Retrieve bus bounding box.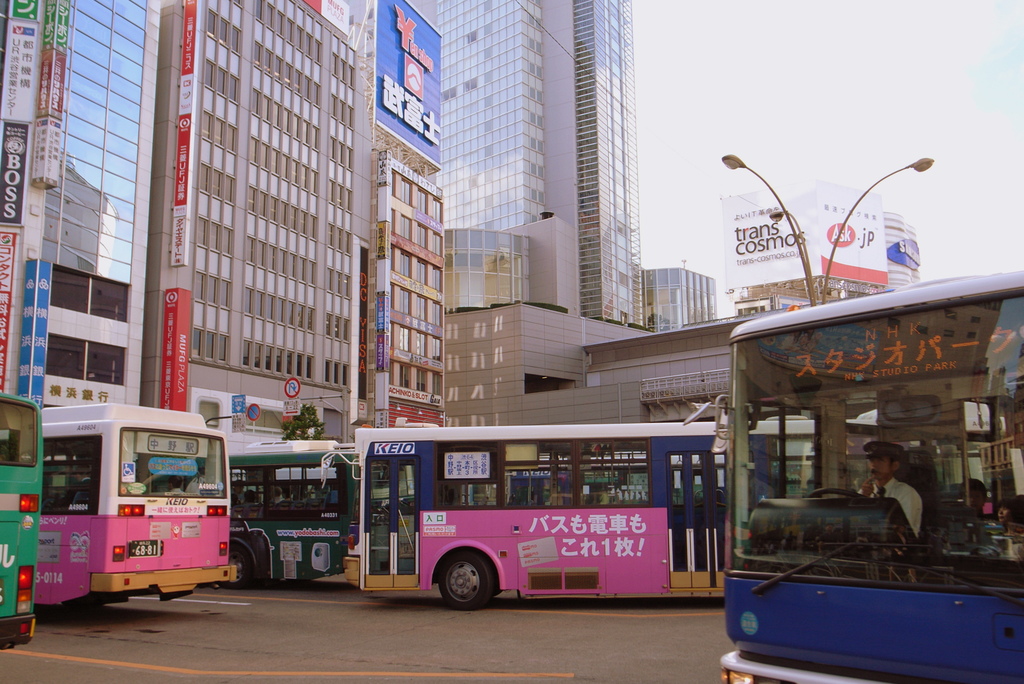
Bounding box: <box>225,437,412,589</box>.
